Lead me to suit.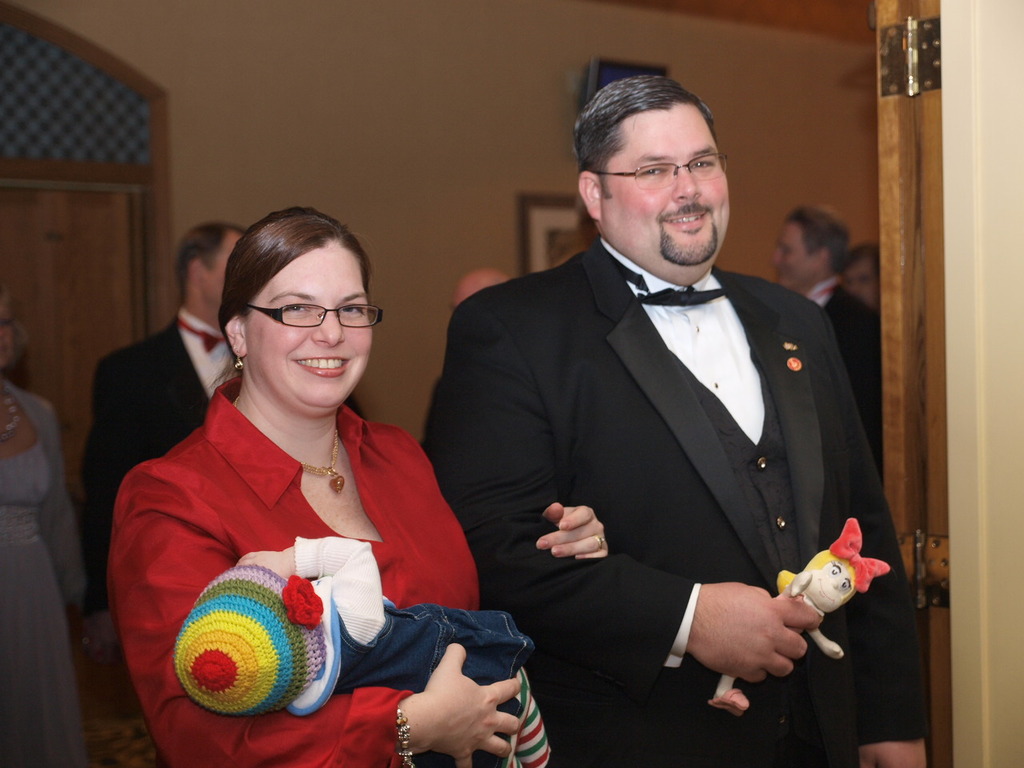
Lead to pyautogui.locateOnScreen(450, 213, 850, 753).
